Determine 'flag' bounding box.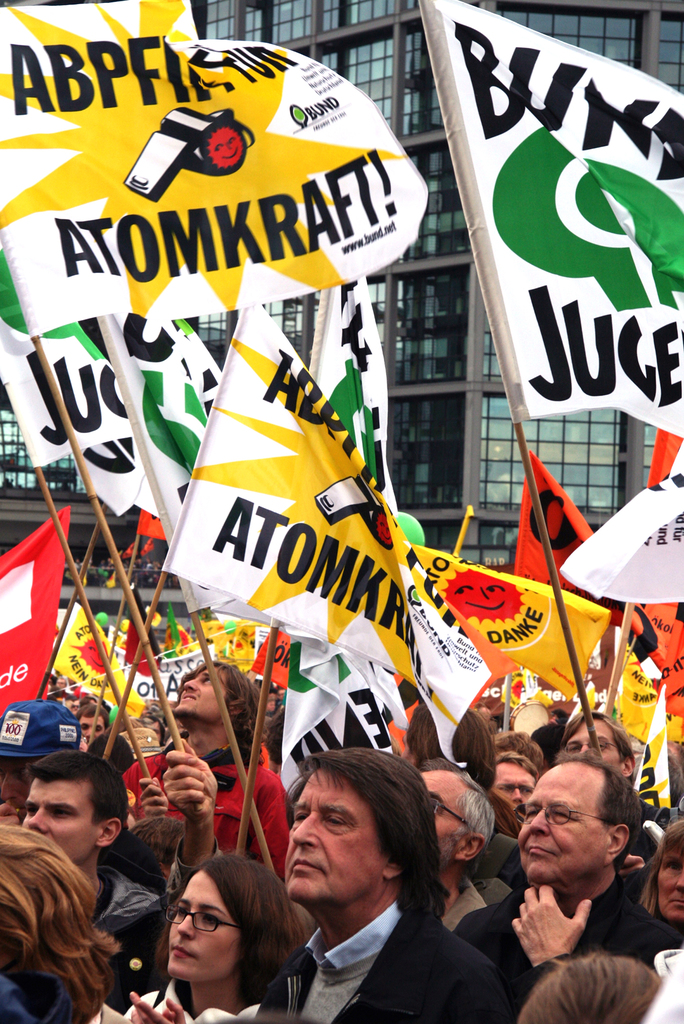
Determined: bbox=(641, 582, 683, 724).
